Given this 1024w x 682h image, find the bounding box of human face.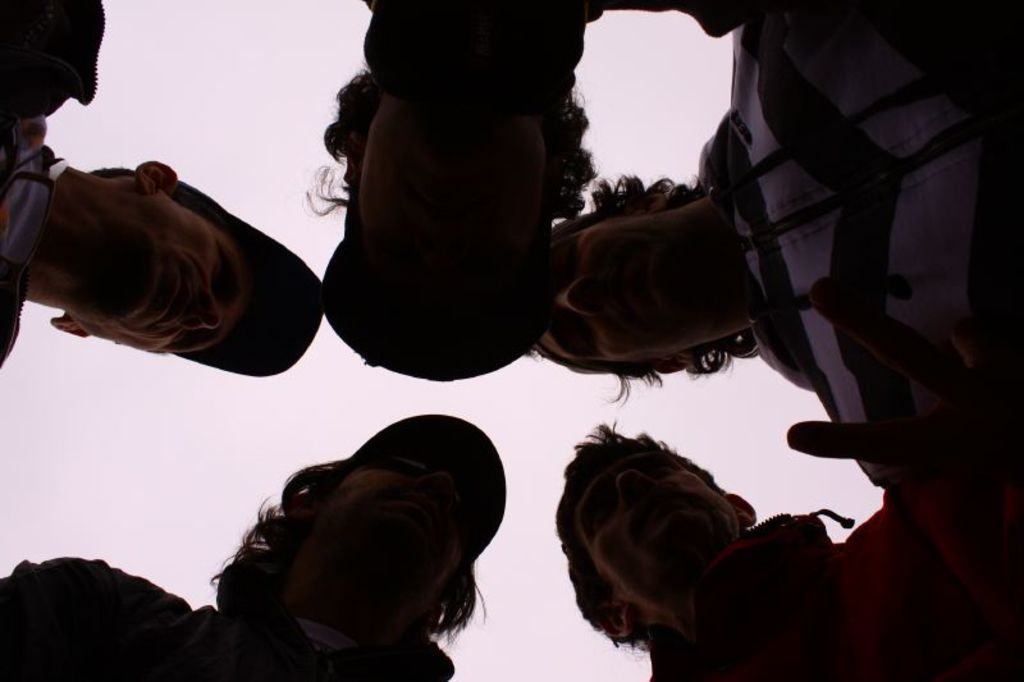
crop(573, 456, 746, 619).
